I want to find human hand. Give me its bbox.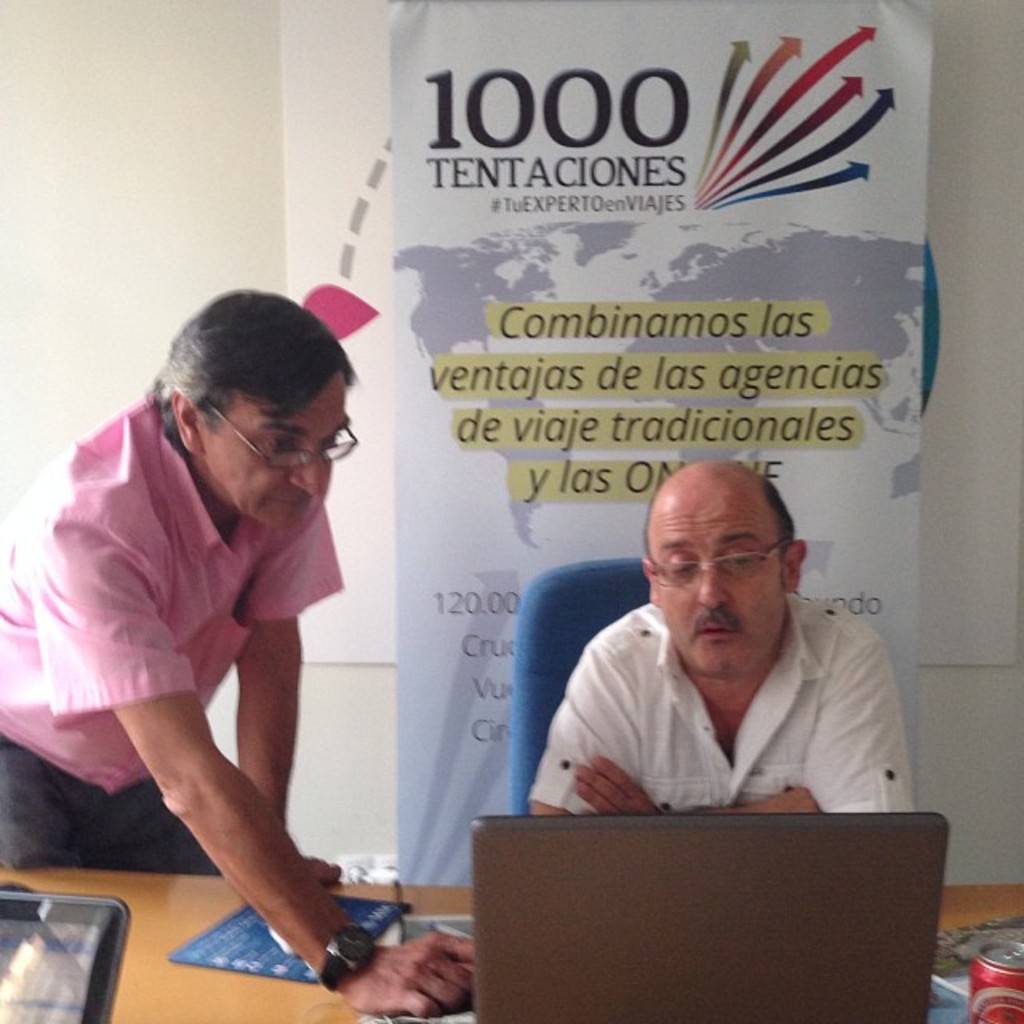
<bbox>309, 854, 341, 885</bbox>.
